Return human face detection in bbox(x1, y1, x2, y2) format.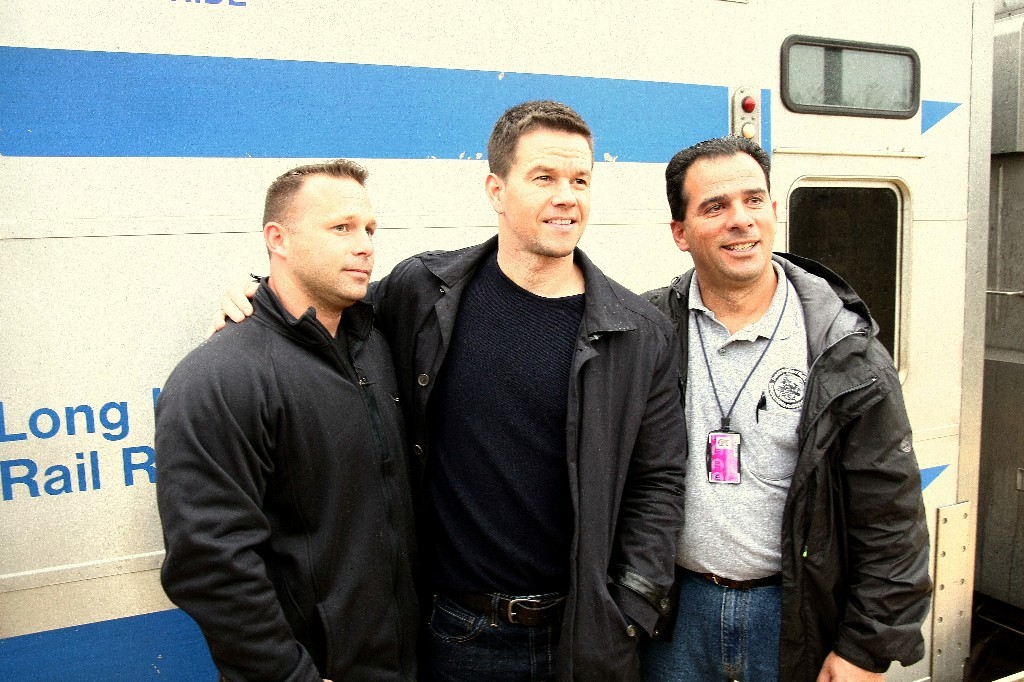
bbox(678, 138, 775, 271).
